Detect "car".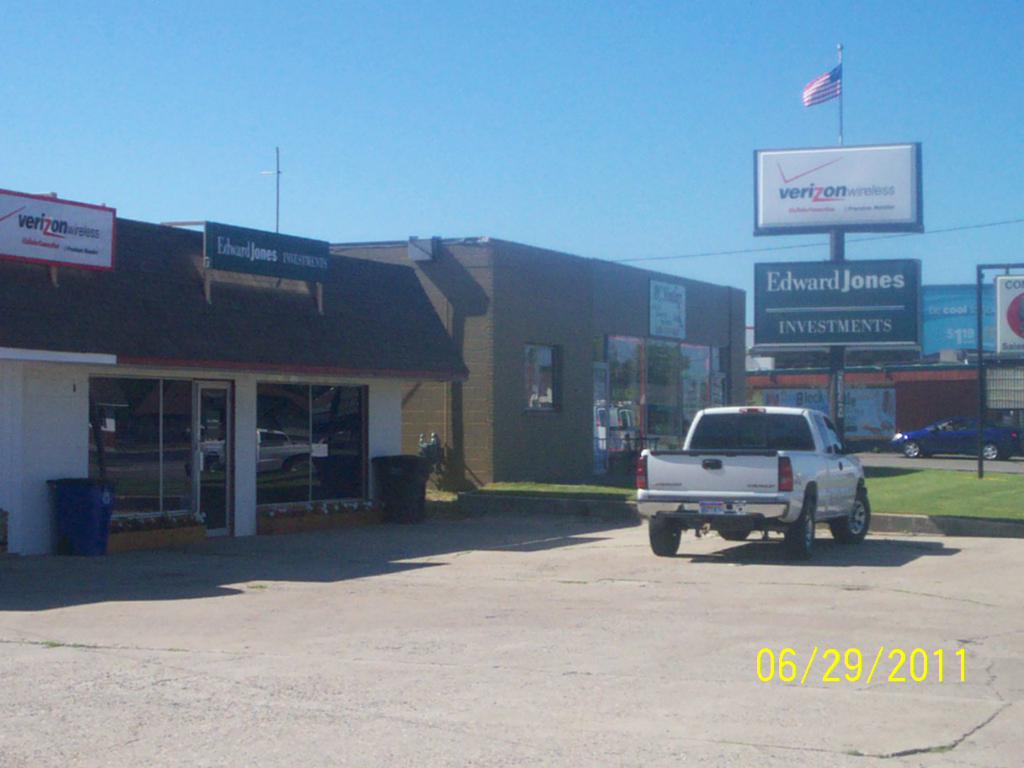
Detected at box=[892, 413, 1021, 457].
